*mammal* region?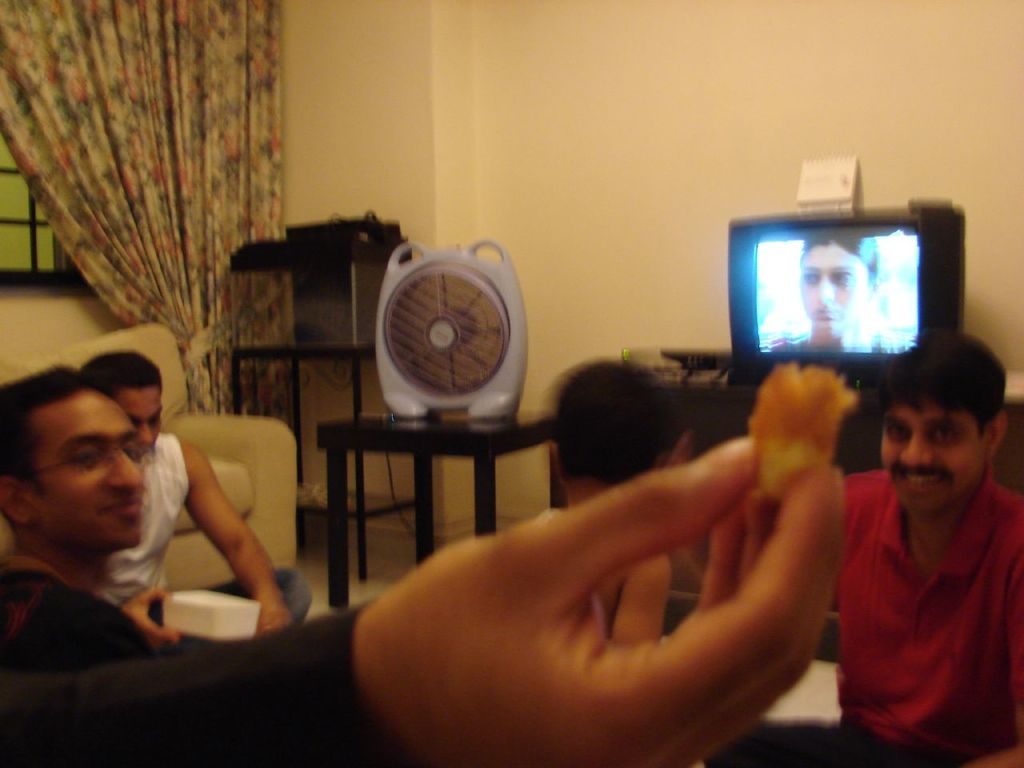
box(762, 230, 902, 354)
